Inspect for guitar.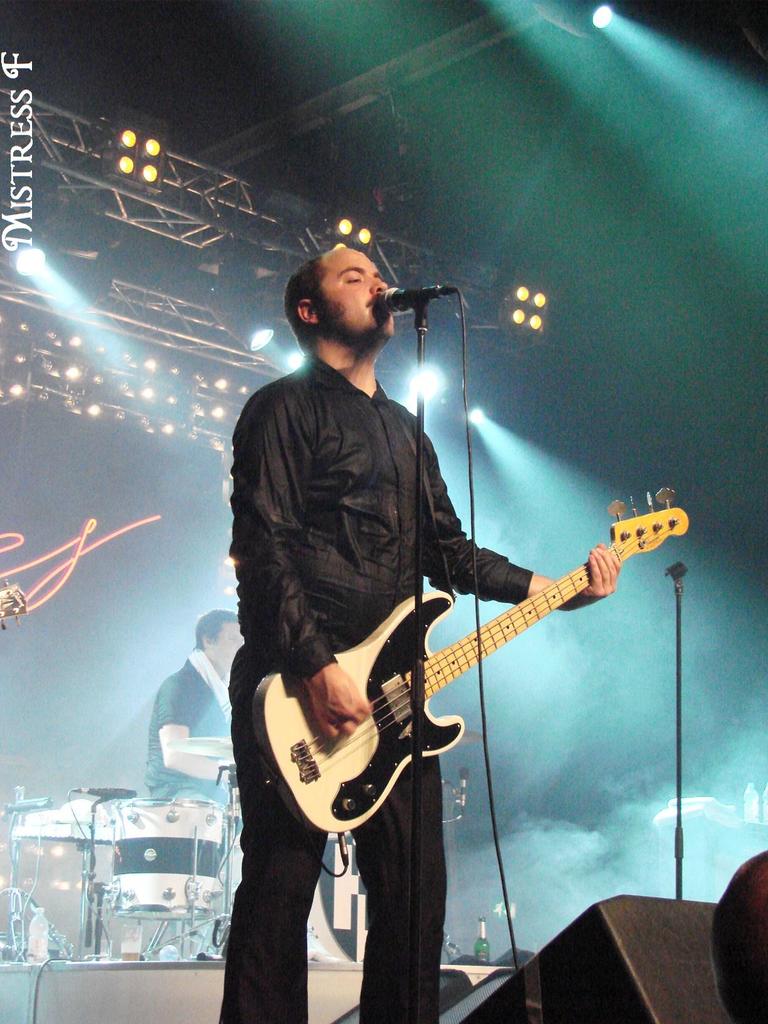
Inspection: (left=243, top=506, right=703, bottom=854).
